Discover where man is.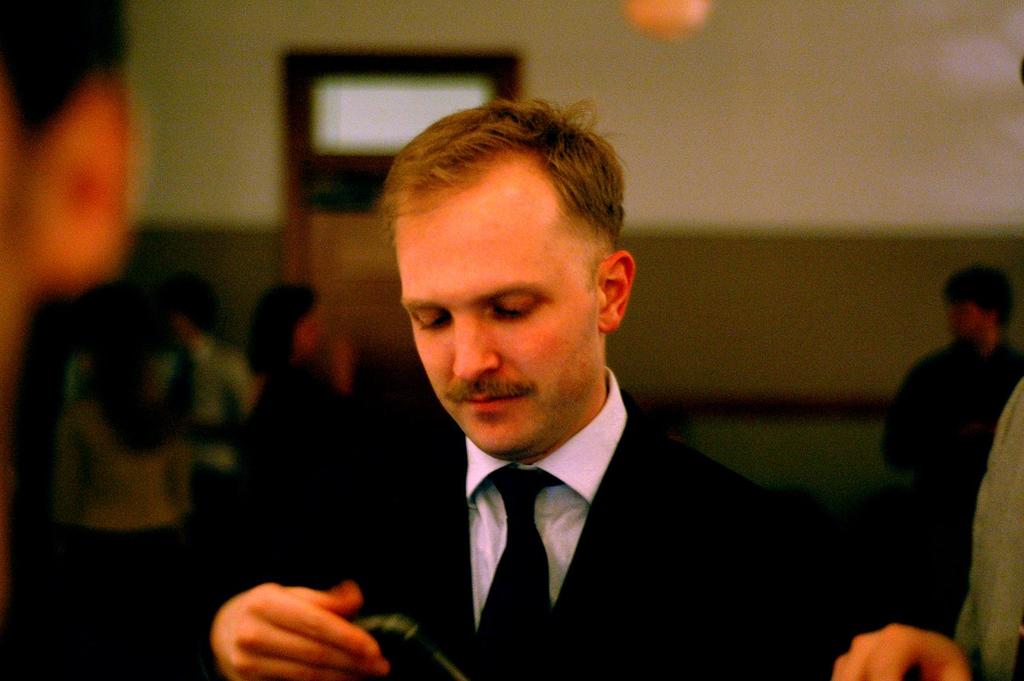
Discovered at 886, 262, 1023, 627.
